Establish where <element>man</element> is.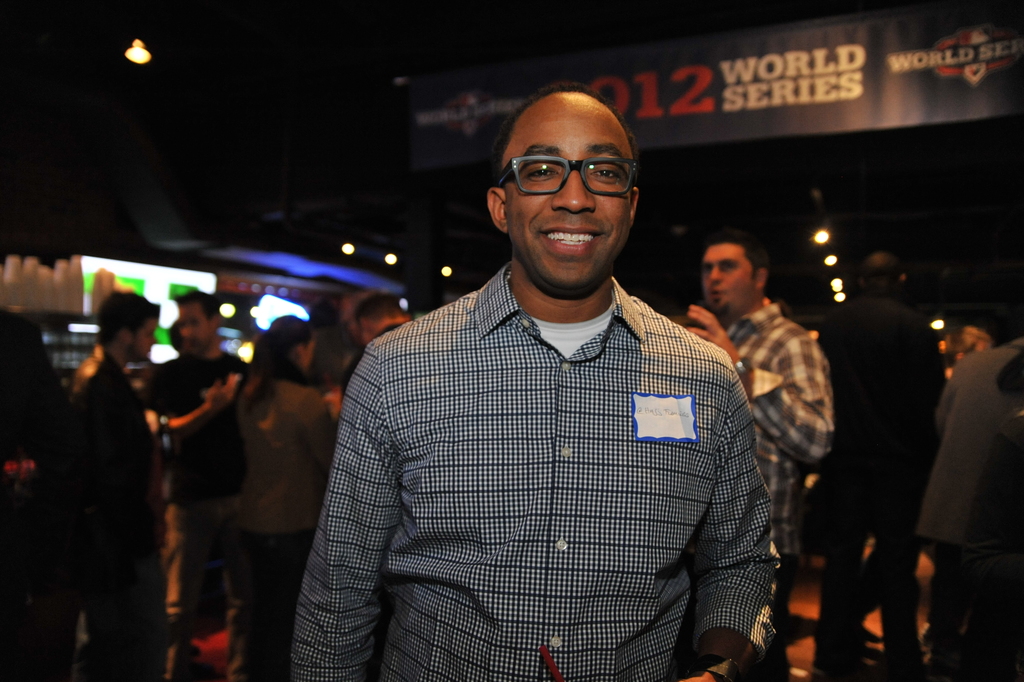
Established at x1=345 y1=299 x2=406 y2=357.
